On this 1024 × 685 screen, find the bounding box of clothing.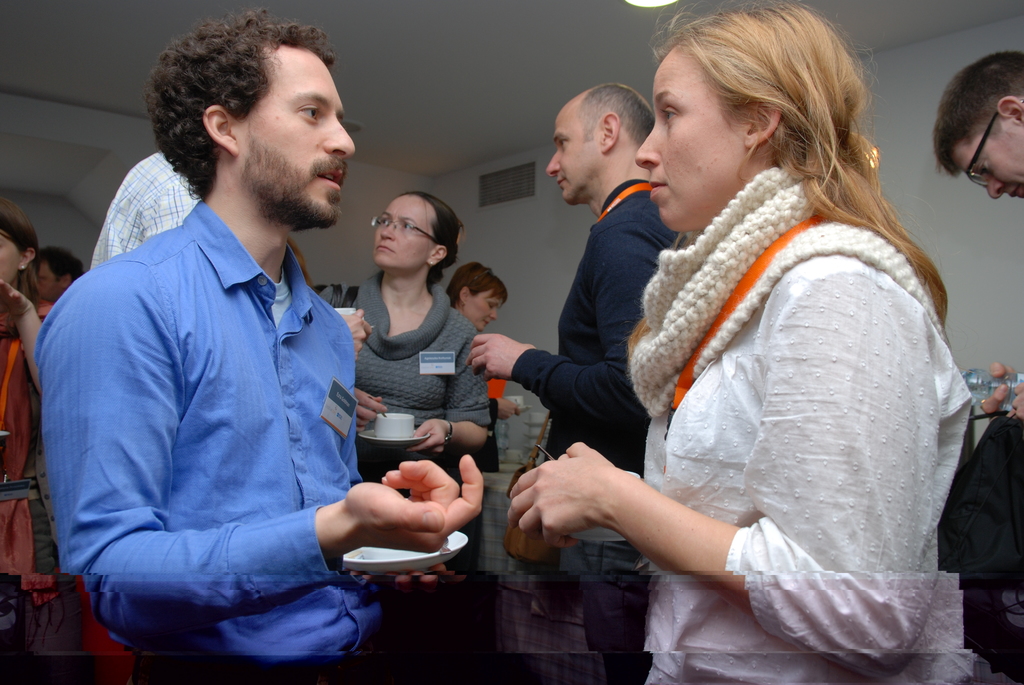
Bounding box: crop(0, 295, 67, 576).
